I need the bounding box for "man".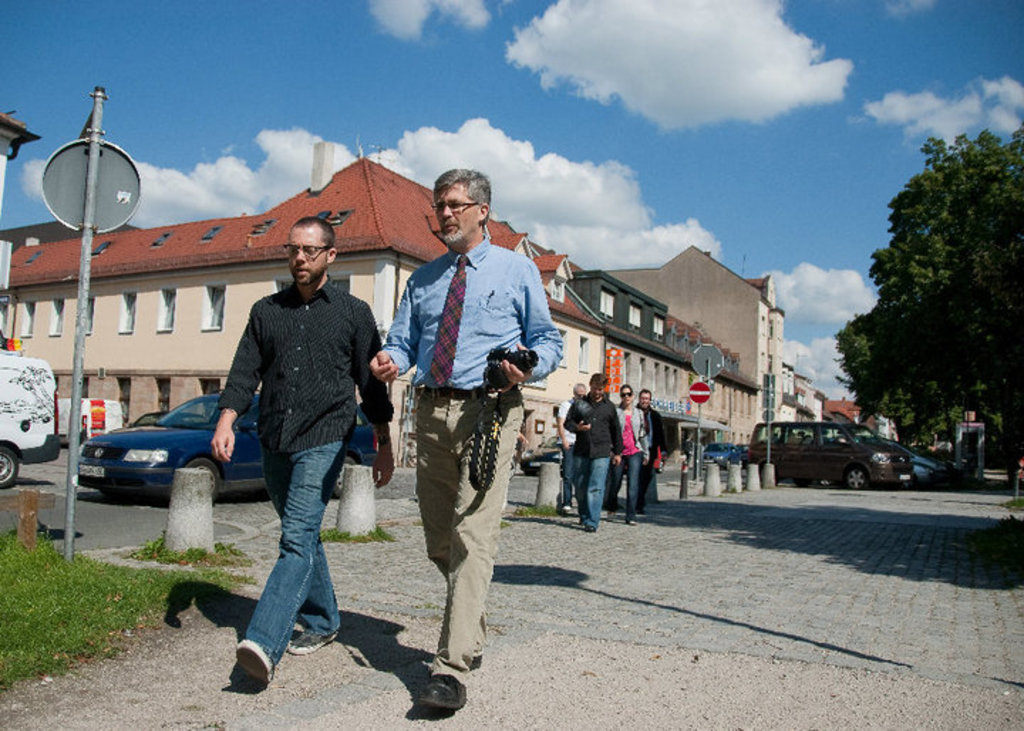
Here it is: [left=199, top=215, right=390, bottom=680].
